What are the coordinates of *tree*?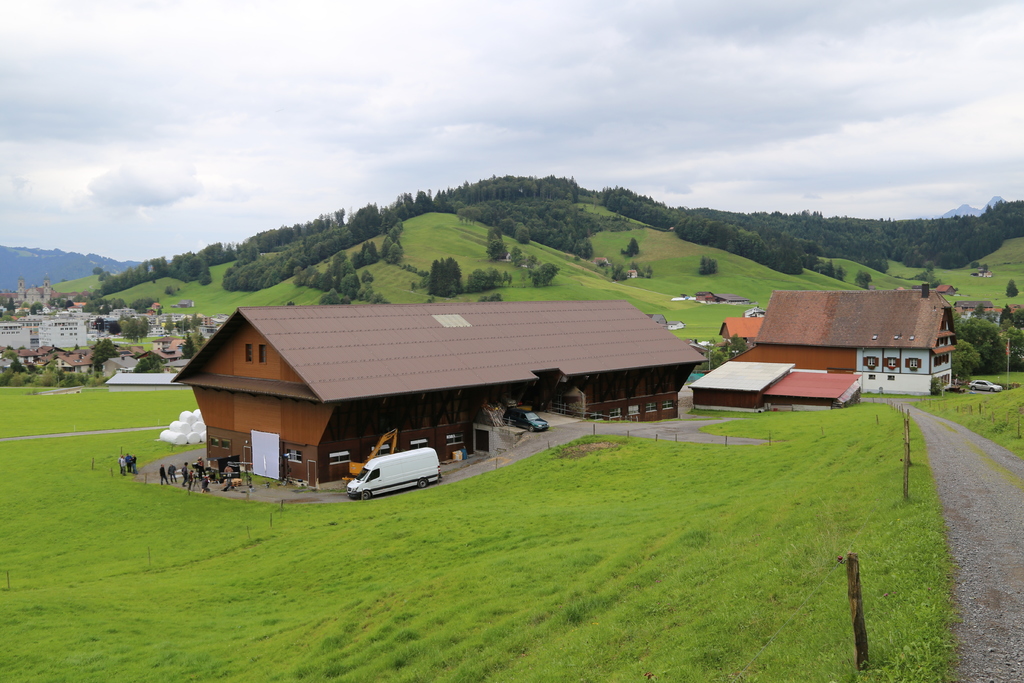
{"left": 130, "top": 351, "right": 143, "bottom": 359}.
